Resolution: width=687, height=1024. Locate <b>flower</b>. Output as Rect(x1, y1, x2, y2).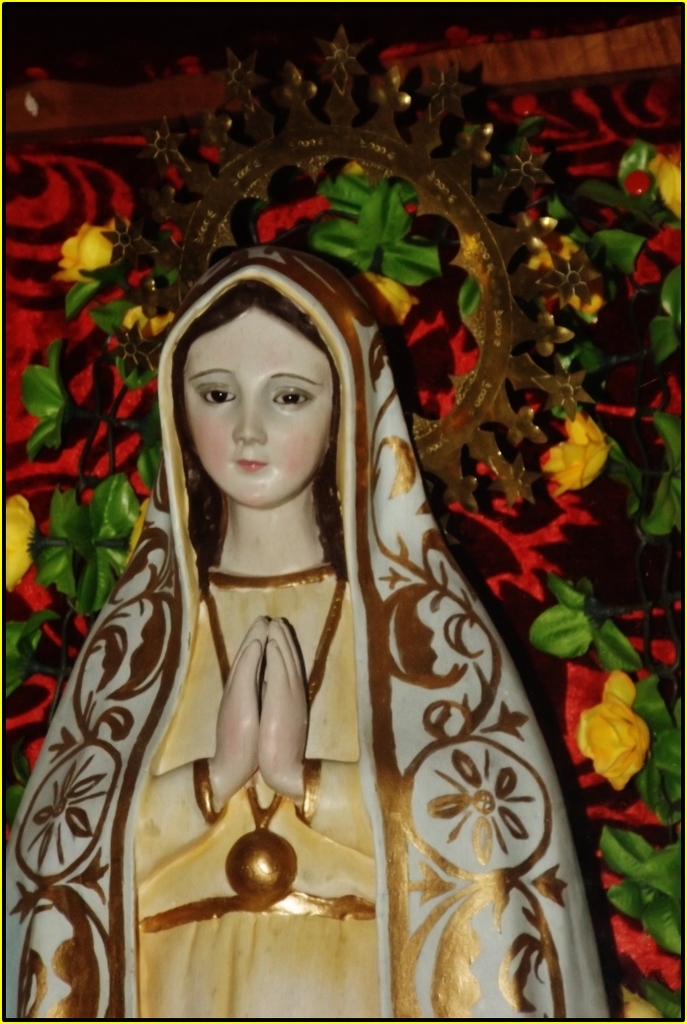
Rect(121, 301, 177, 349).
